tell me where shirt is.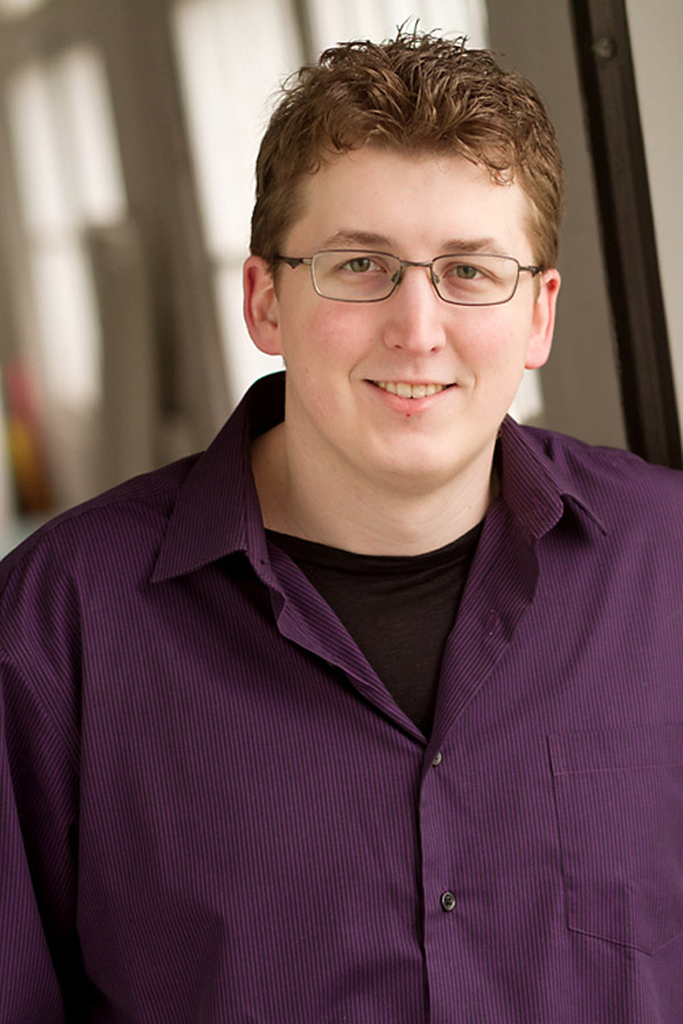
shirt is at box(0, 361, 682, 1022).
